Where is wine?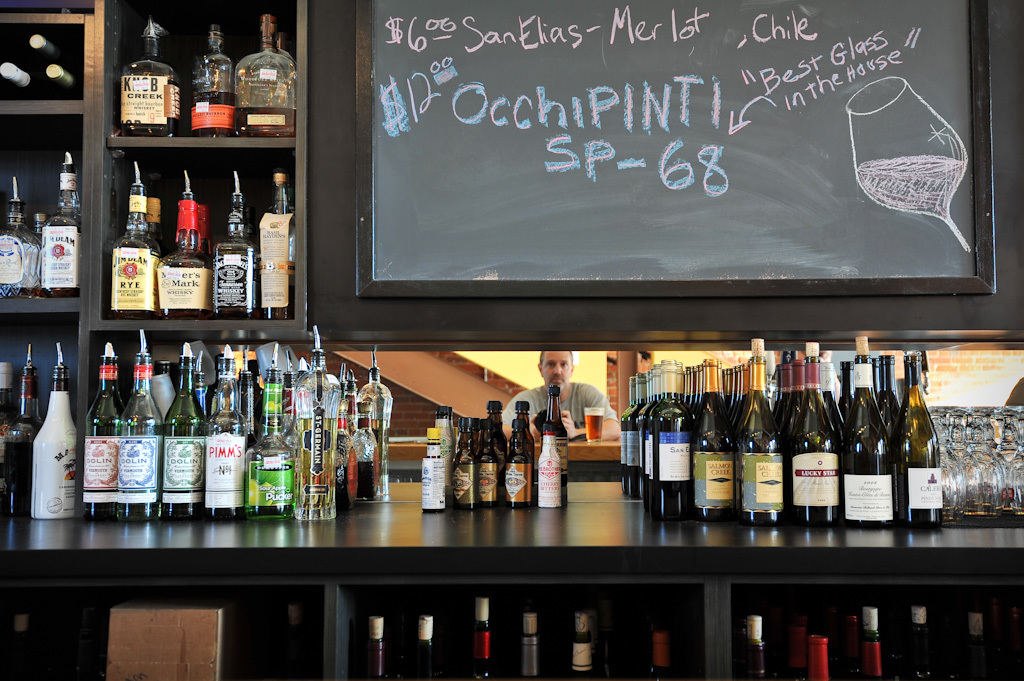
[149,167,216,323].
